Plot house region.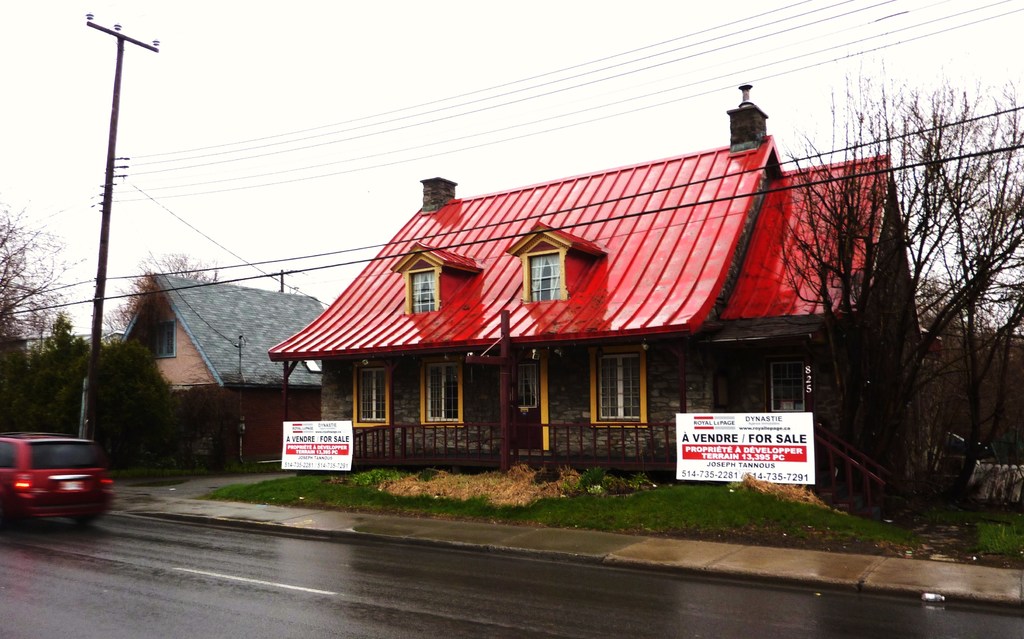
Plotted at [left=111, top=274, right=328, bottom=467].
